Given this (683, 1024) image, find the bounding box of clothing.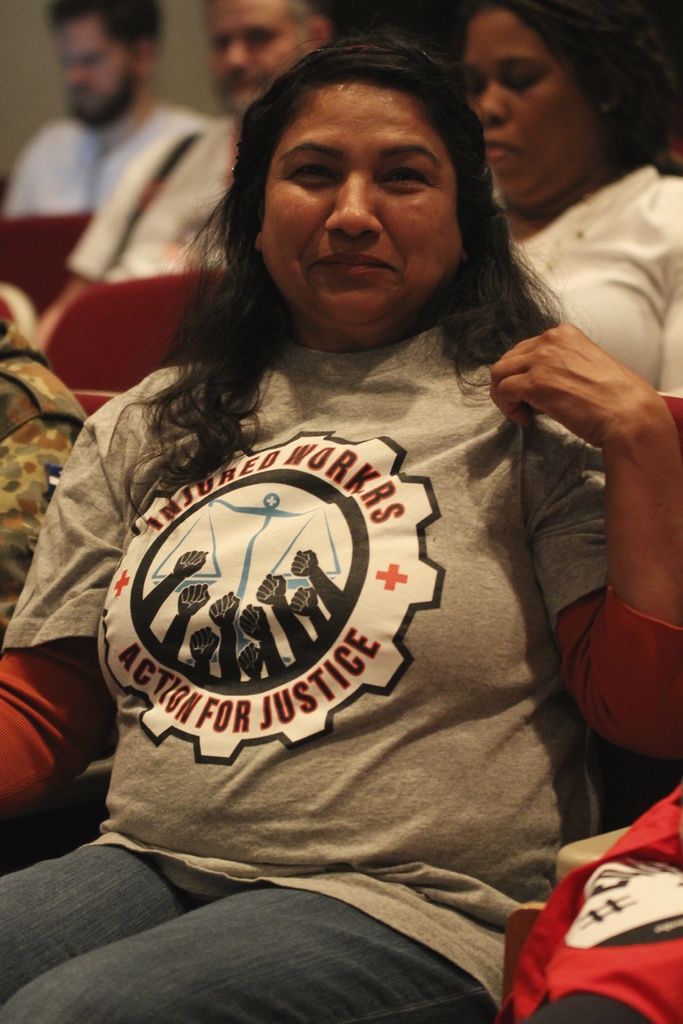
box=[511, 150, 682, 390].
